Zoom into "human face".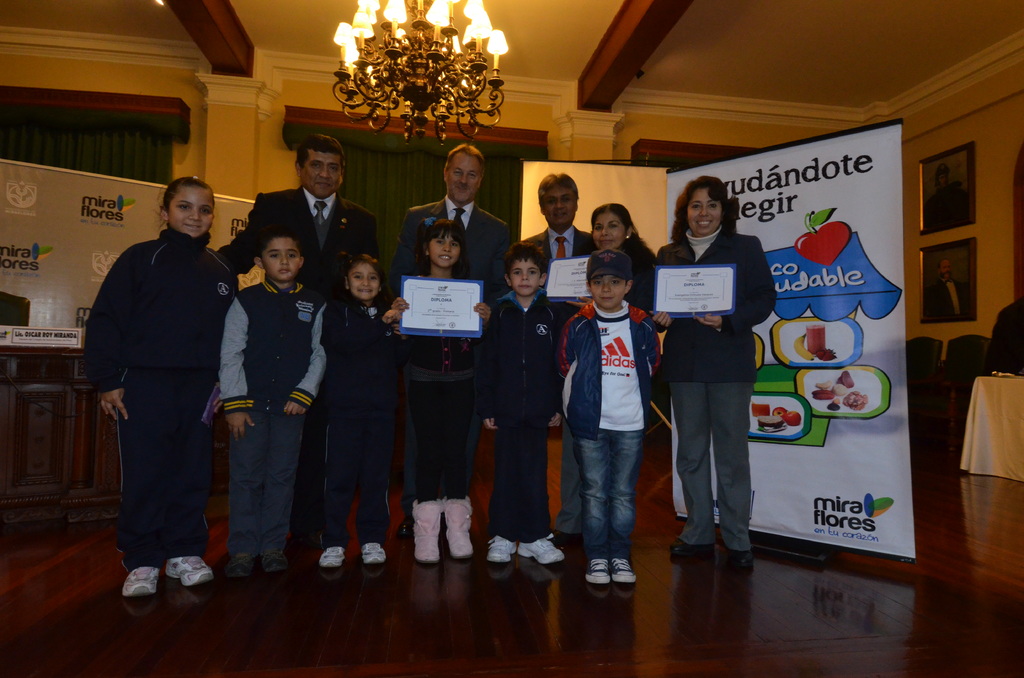
Zoom target: BBox(585, 216, 630, 255).
